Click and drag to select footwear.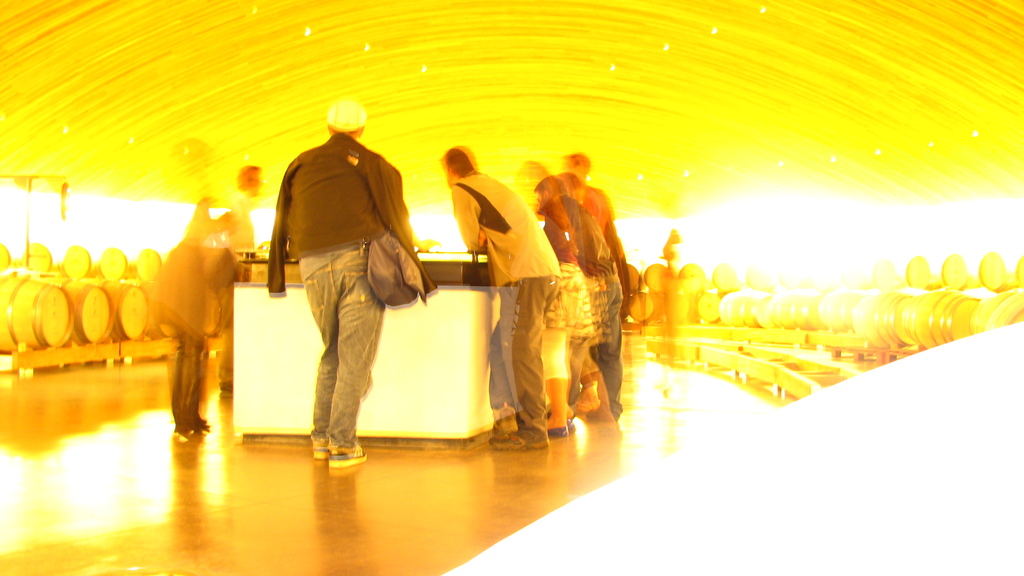
Selection: select_region(487, 432, 525, 451).
